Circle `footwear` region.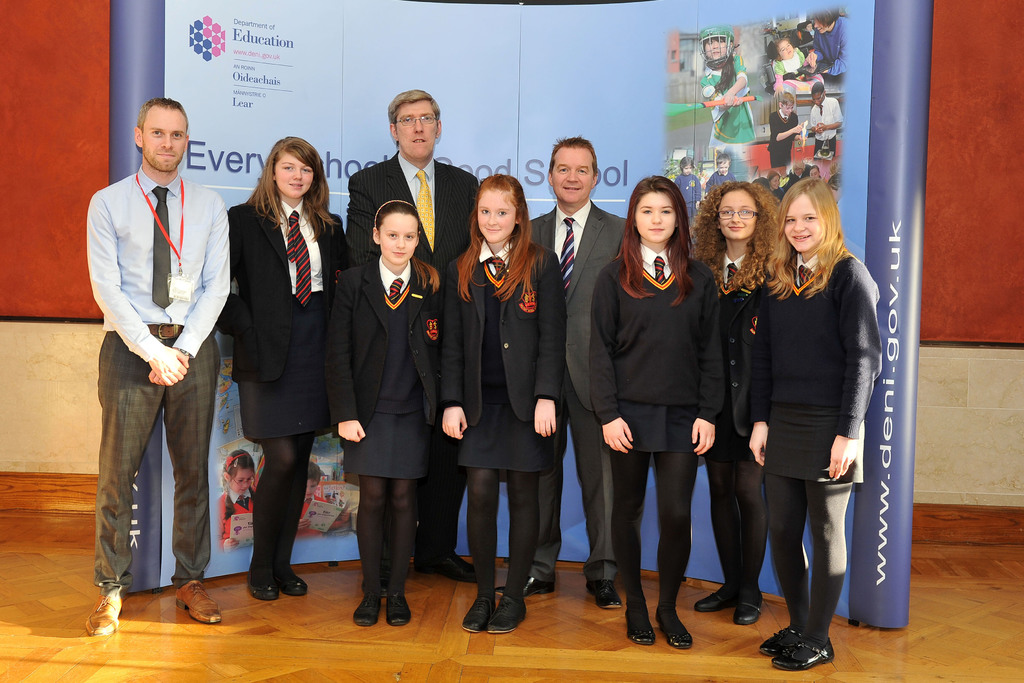
Region: crop(173, 581, 221, 622).
